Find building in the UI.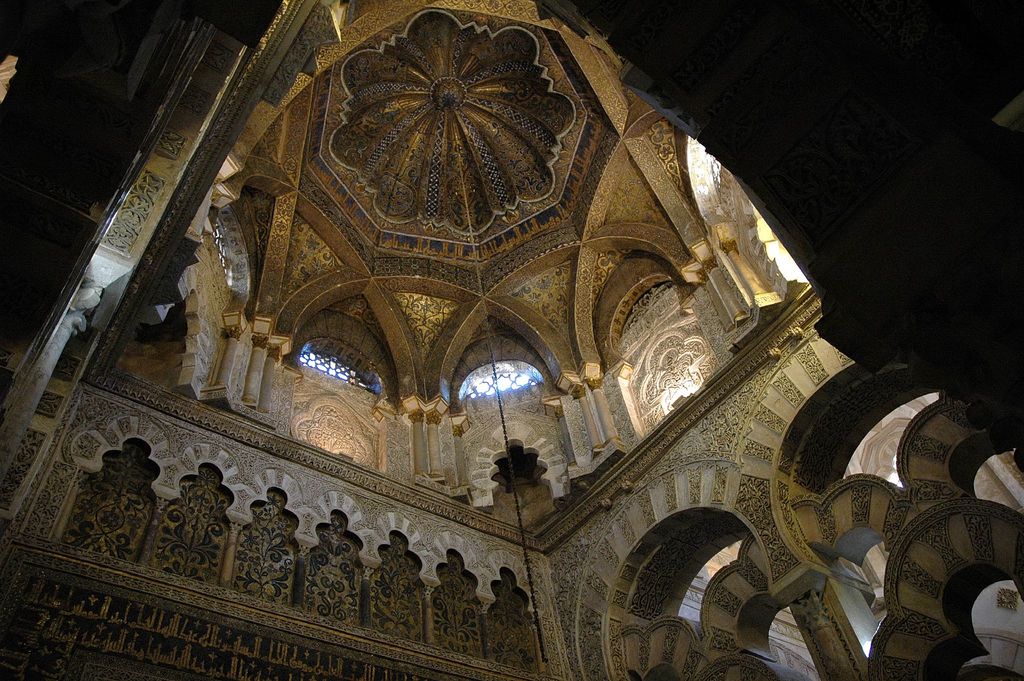
UI element at crop(0, 0, 1023, 680).
